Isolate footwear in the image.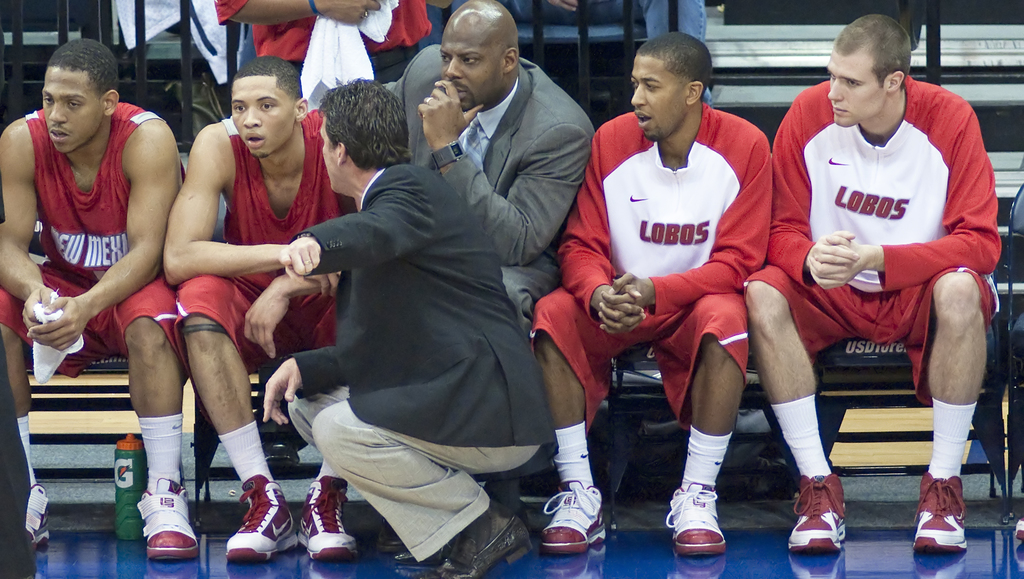
Isolated region: [left=303, top=475, right=359, bottom=561].
